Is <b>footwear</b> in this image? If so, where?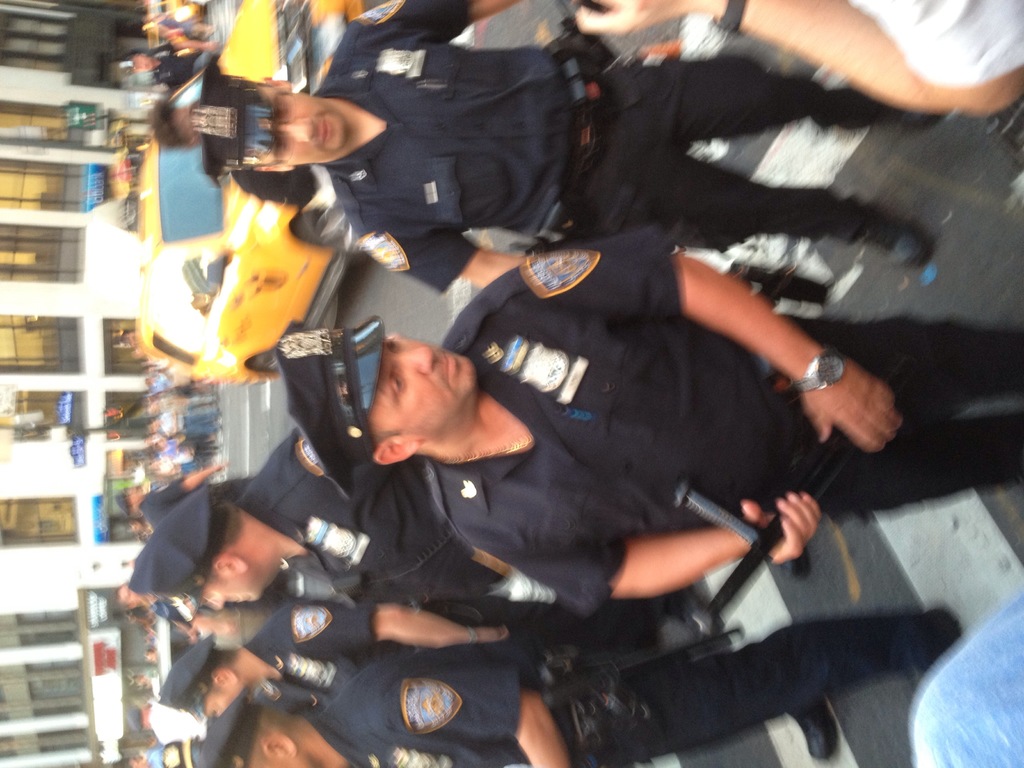
Yes, at rect(878, 100, 947, 132).
